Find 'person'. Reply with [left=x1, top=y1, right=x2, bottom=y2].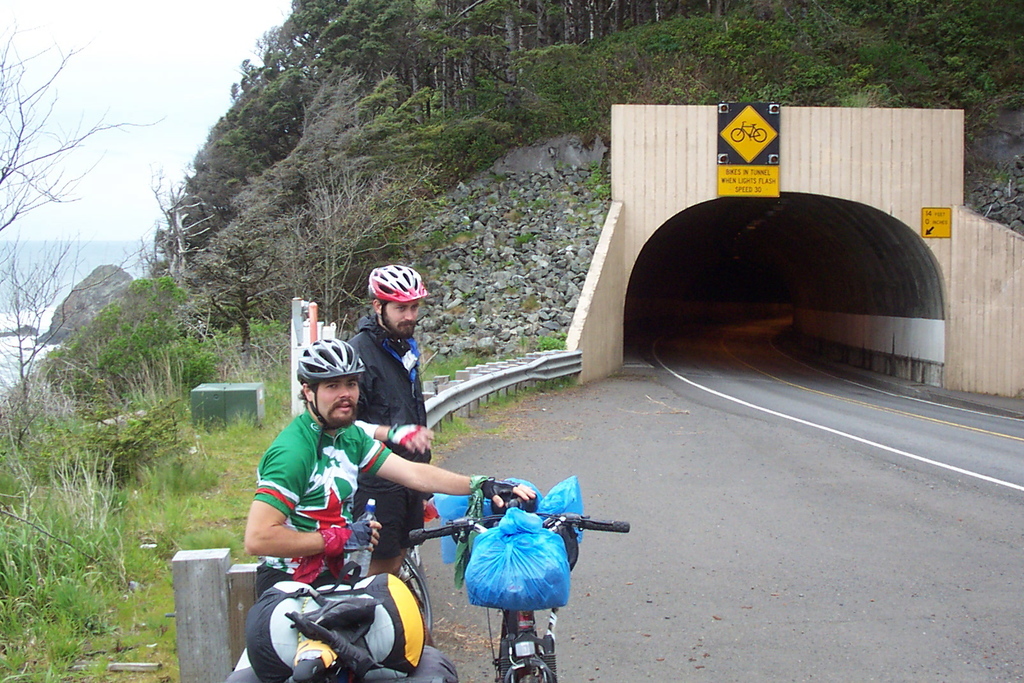
[left=239, top=334, right=530, bottom=588].
